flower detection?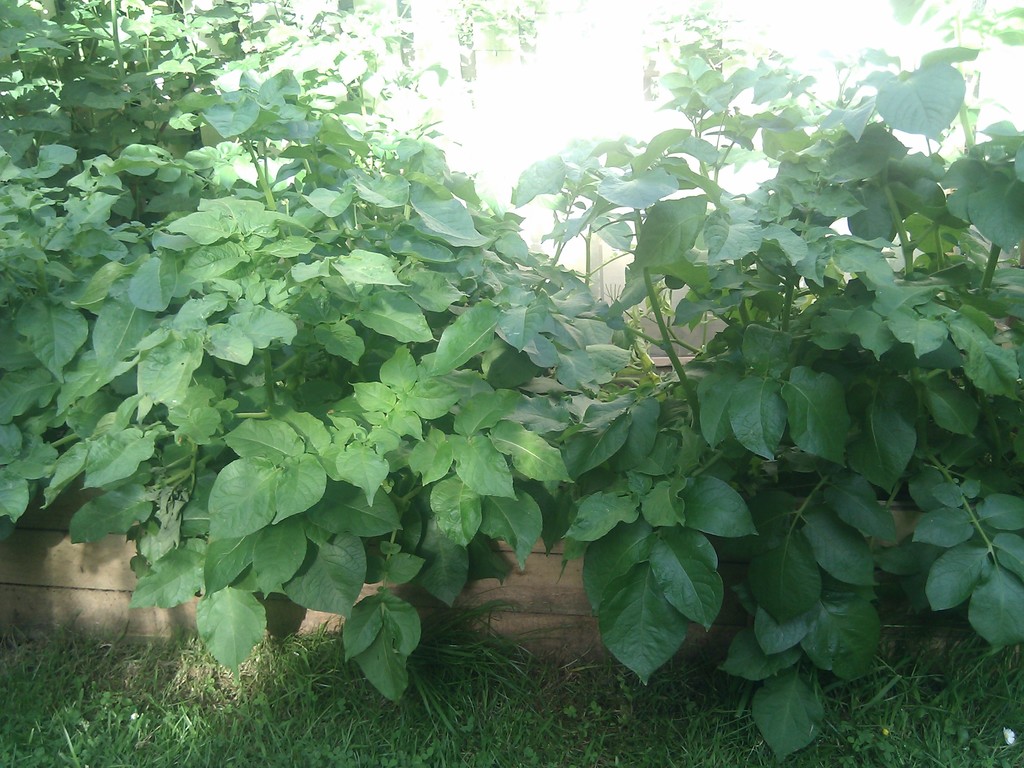
(1005,726,1021,741)
